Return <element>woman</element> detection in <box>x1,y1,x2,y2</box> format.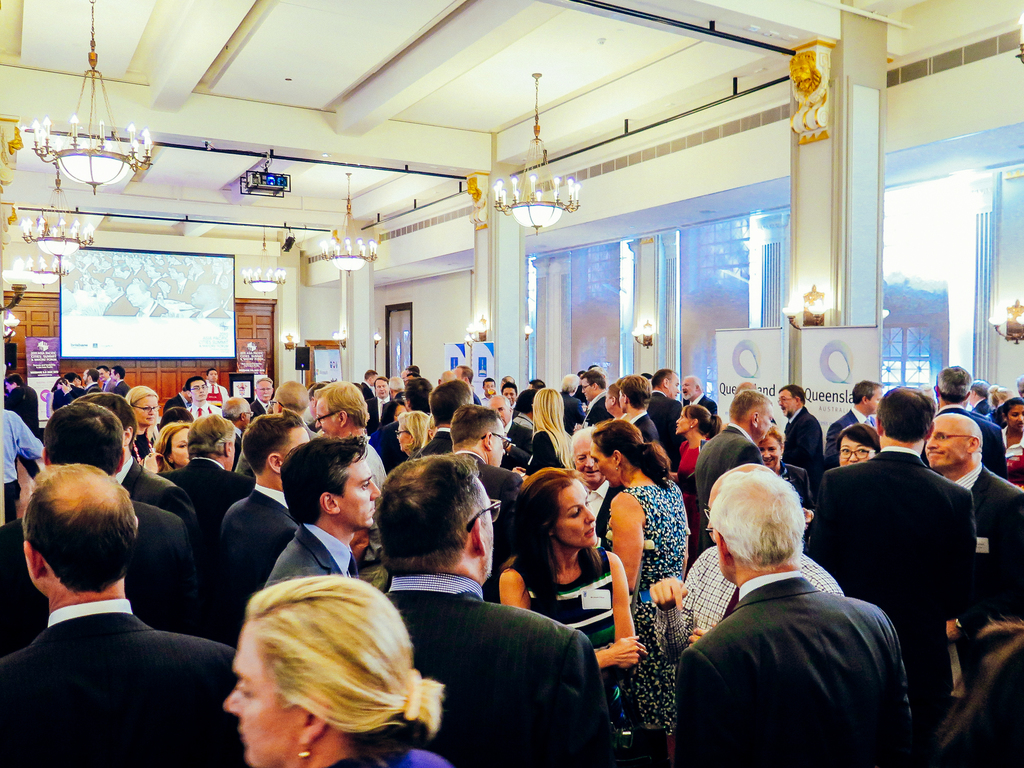
<box>589,419,687,760</box>.
